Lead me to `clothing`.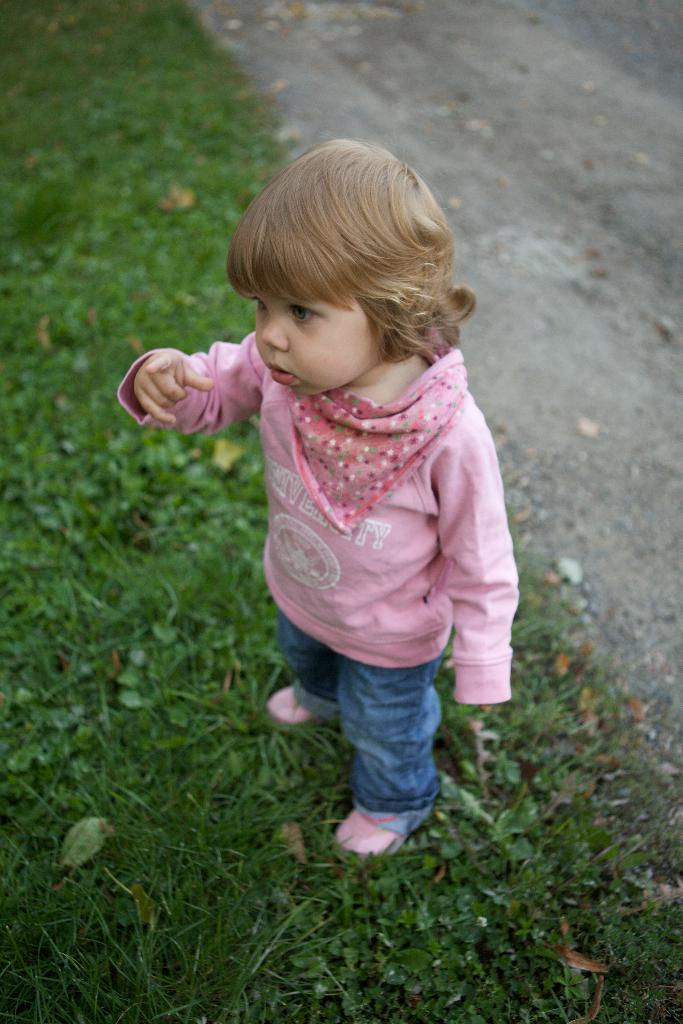
Lead to 279/620/447/851.
